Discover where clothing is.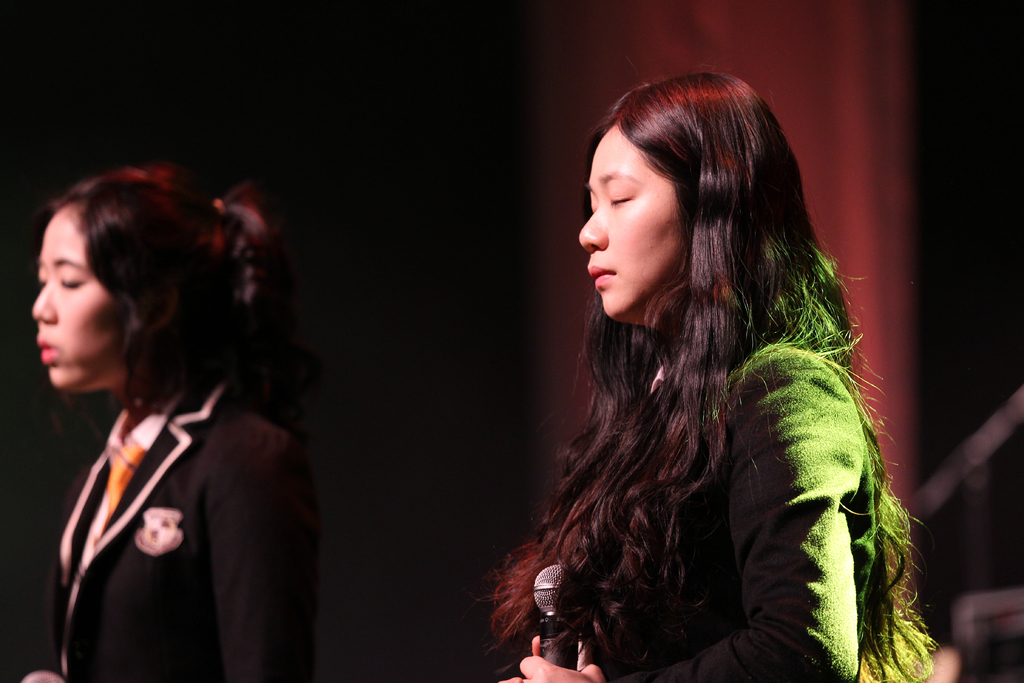
Discovered at 605:341:871:682.
